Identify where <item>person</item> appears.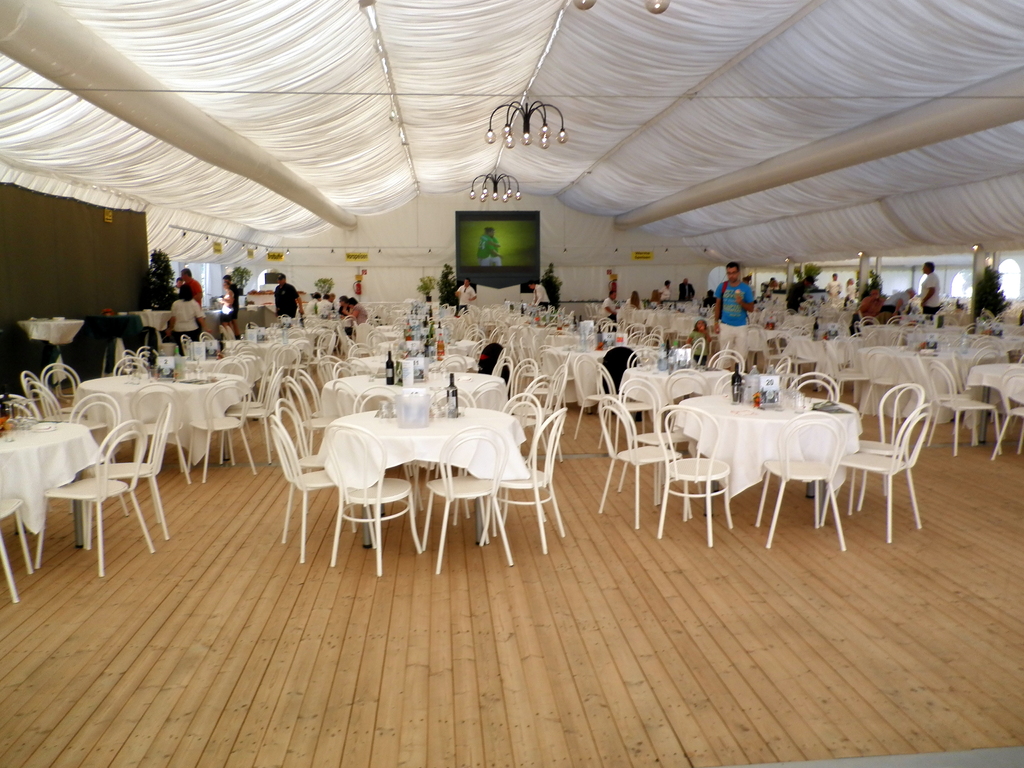
Appears at box=[276, 262, 296, 320].
